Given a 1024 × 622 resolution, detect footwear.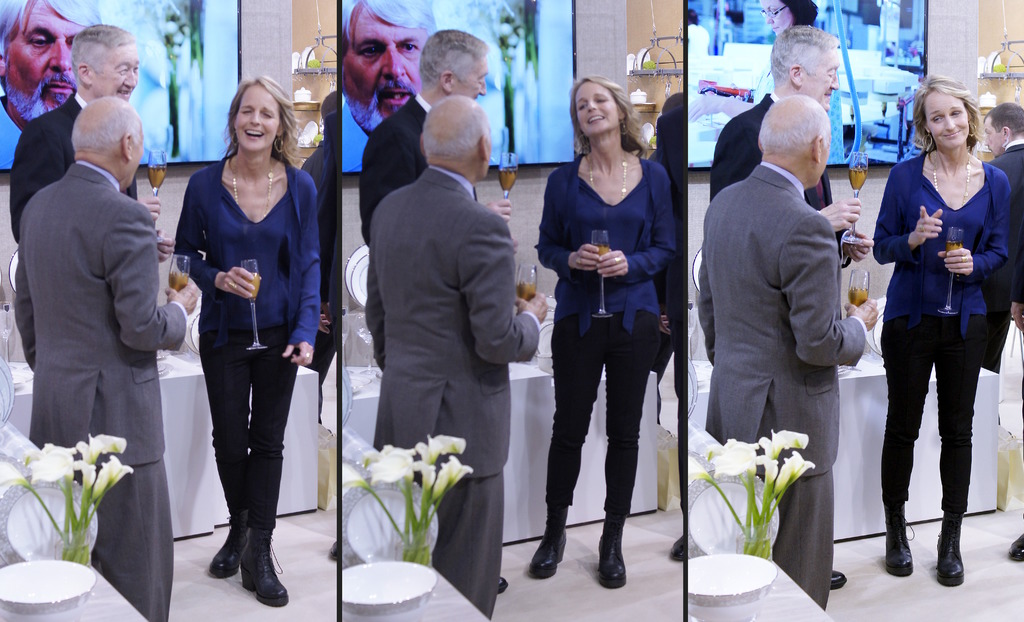
(left=598, top=506, right=624, bottom=590).
